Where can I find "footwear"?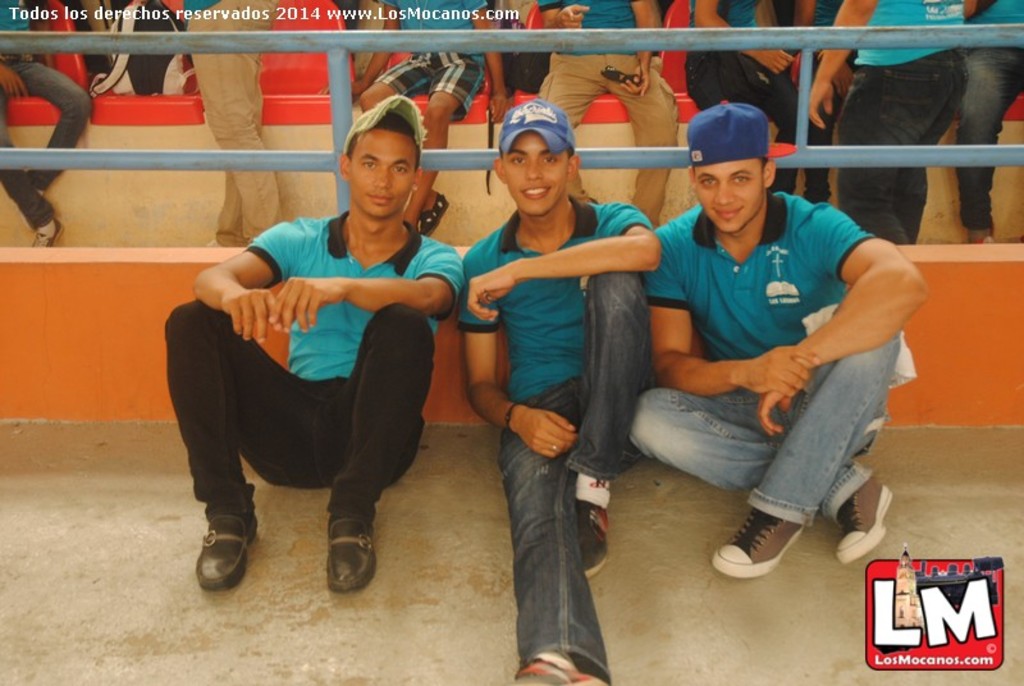
You can find it at <bbox>420, 197, 449, 237</bbox>.
